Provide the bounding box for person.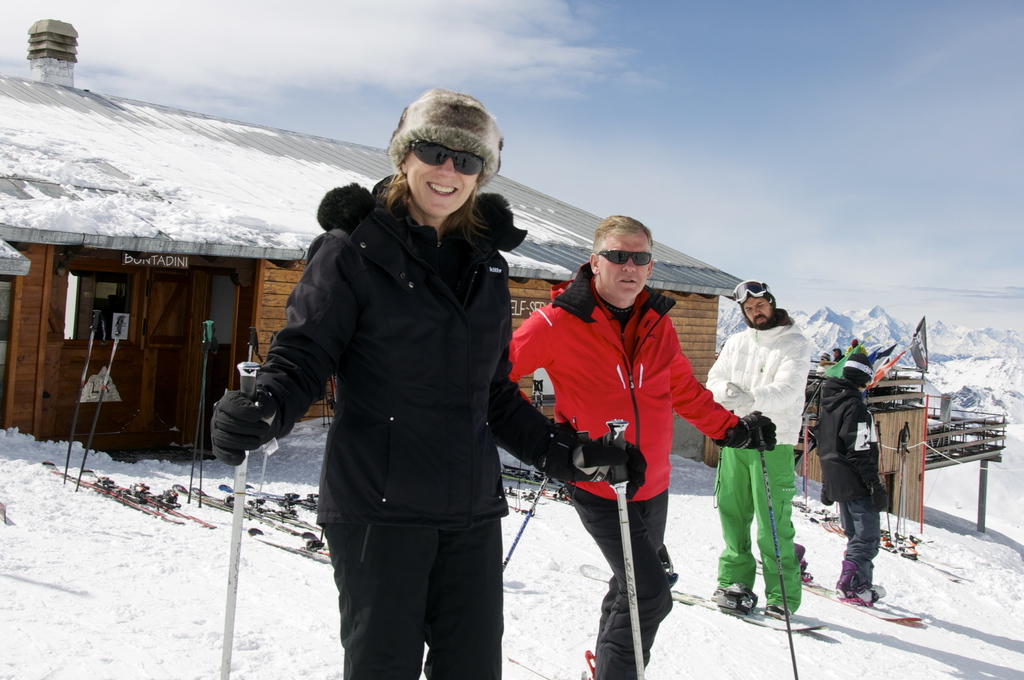
x1=832 y1=348 x2=843 y2=360.
